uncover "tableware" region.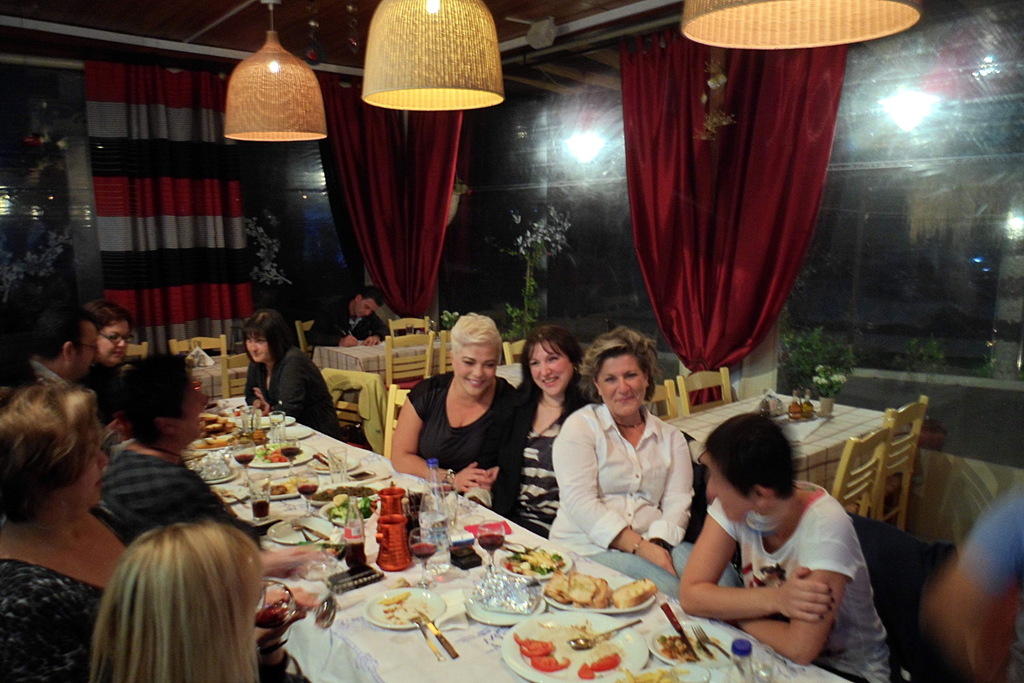
Uncovered: x1=543 y1=568 x2=654 y2=610.
